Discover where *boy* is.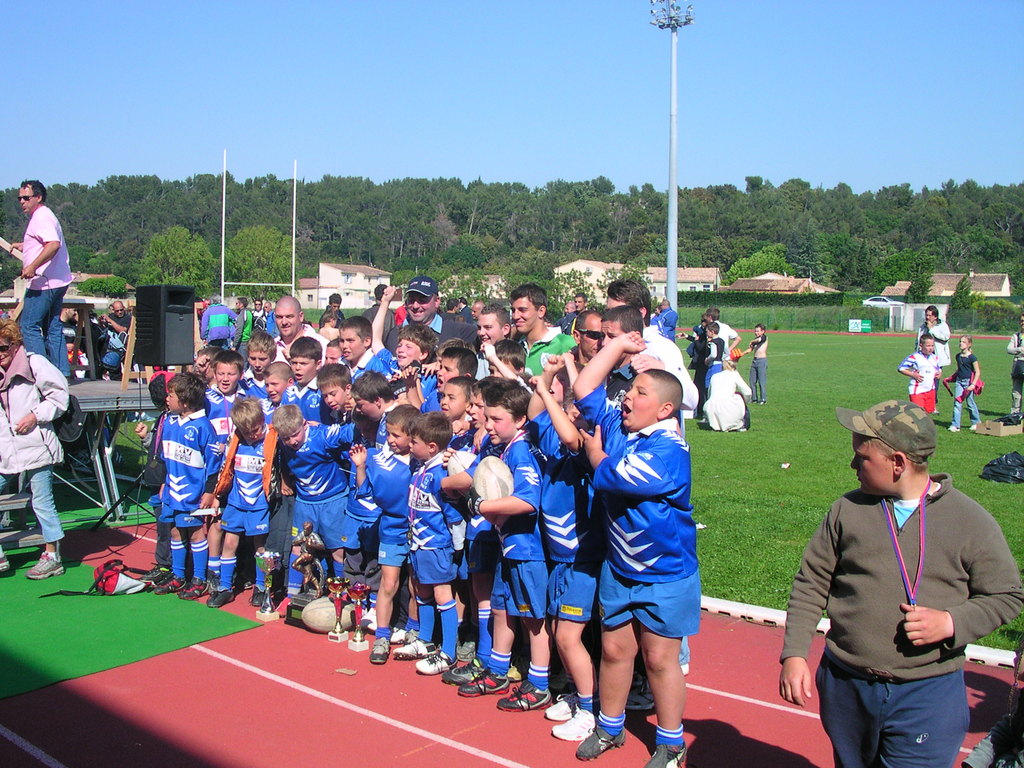
Discovered at 385, 401, 472, 672.
